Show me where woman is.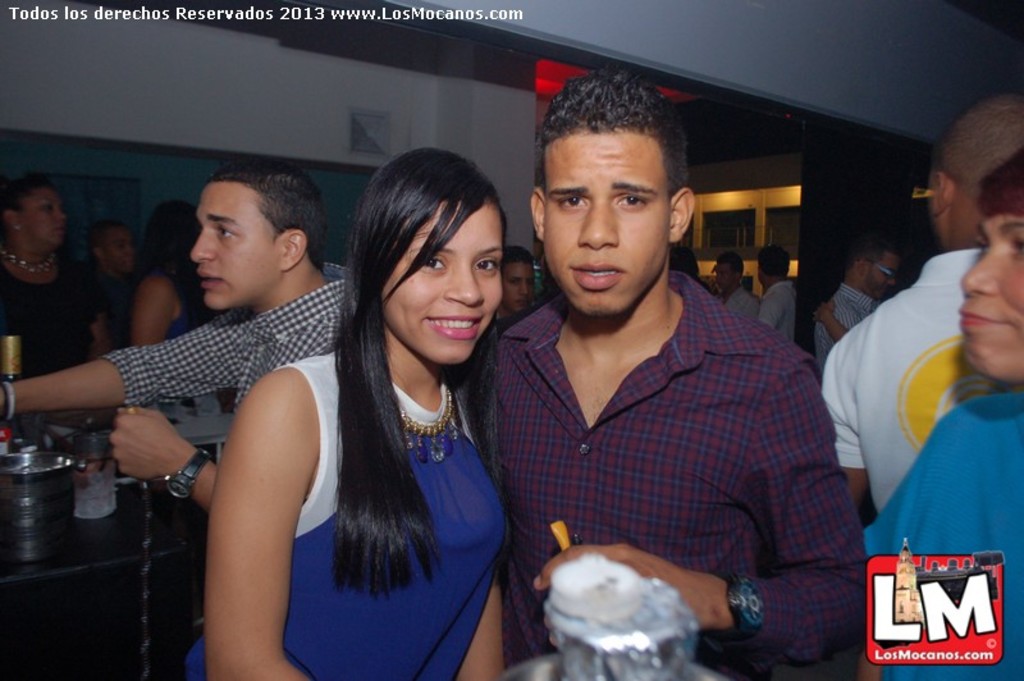
woman is at left=116, top=201, right=228, bottom=347.
